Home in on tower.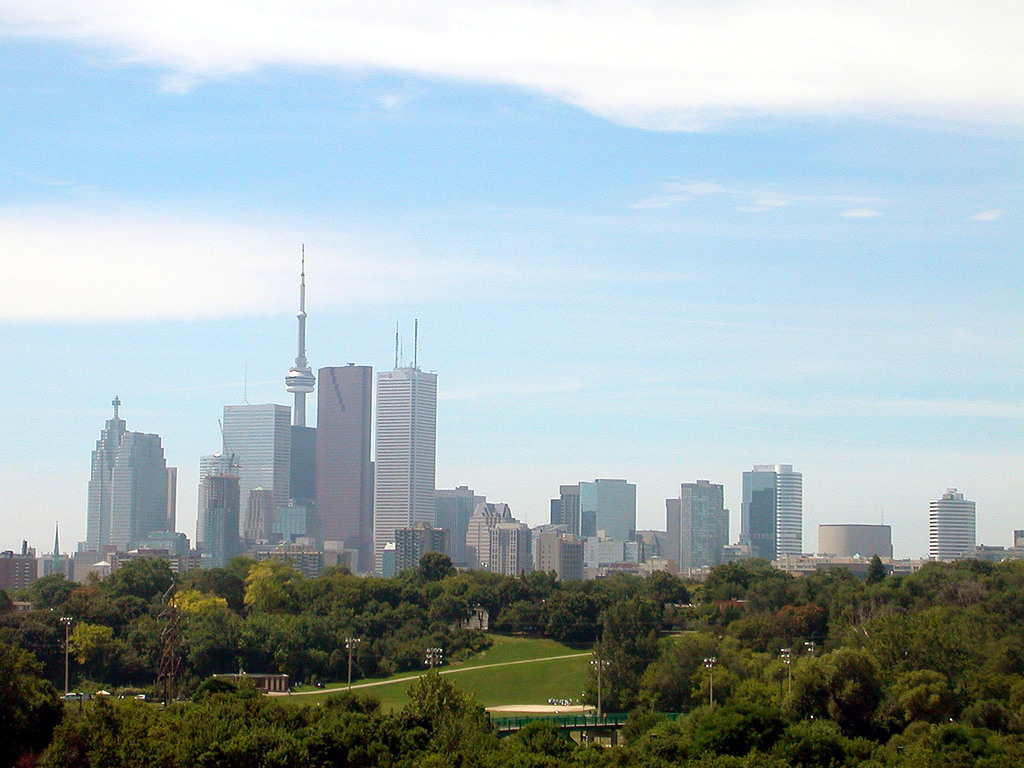
Homed in at box(778, 467, 803, 579).
